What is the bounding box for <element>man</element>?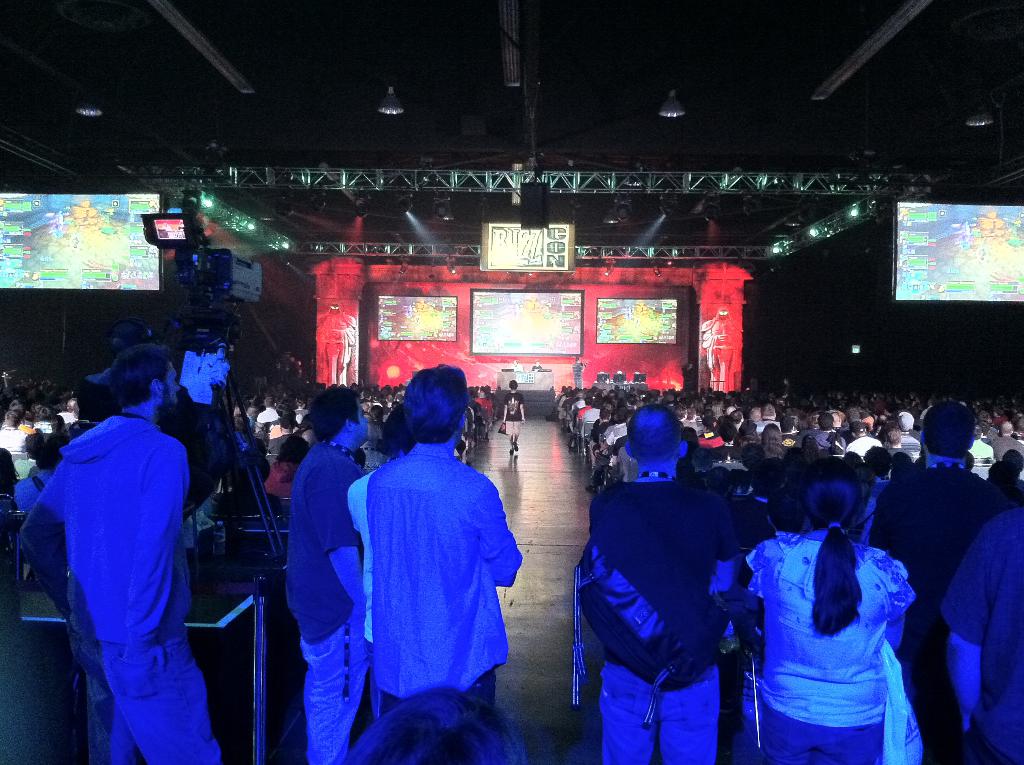
bbox=[56, 398, 75, 424].
